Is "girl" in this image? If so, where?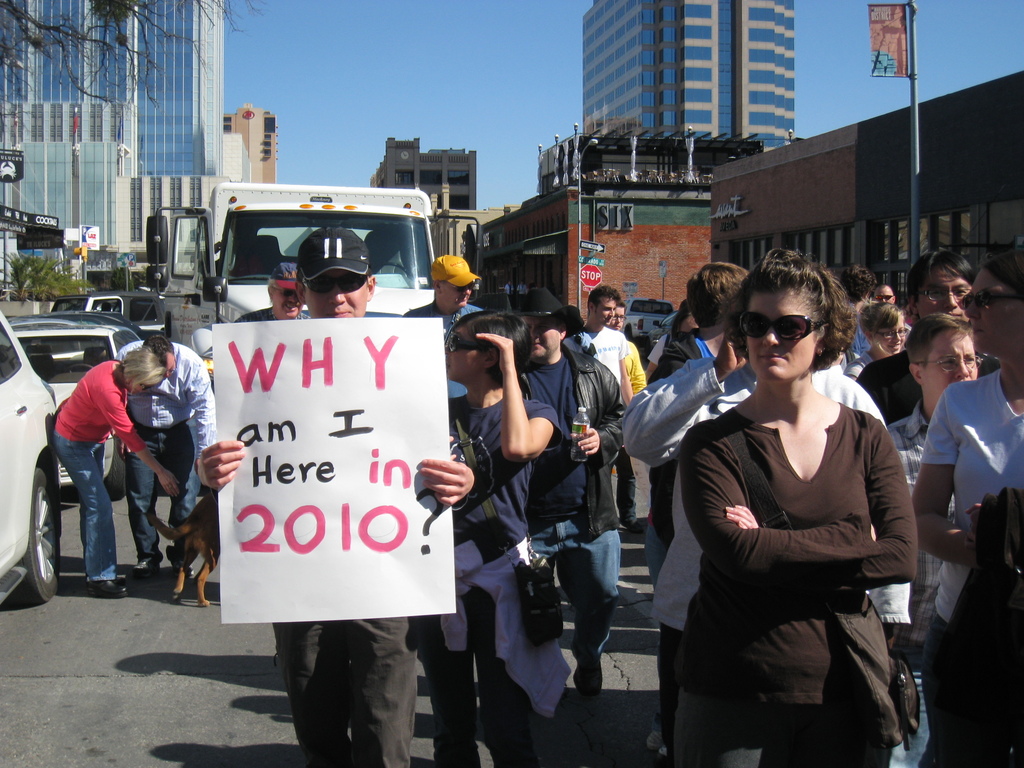
Yes, at left=682, top=259, right=911, bottom=766.
